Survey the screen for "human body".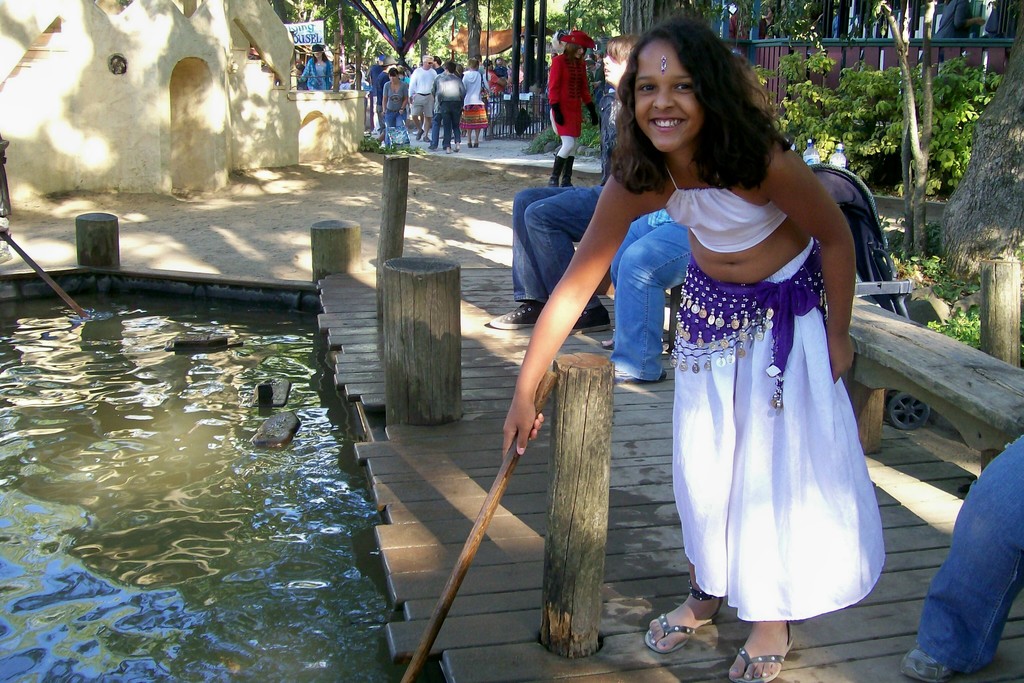
Survey found: bbox=(903, 434, 1023, 680).
